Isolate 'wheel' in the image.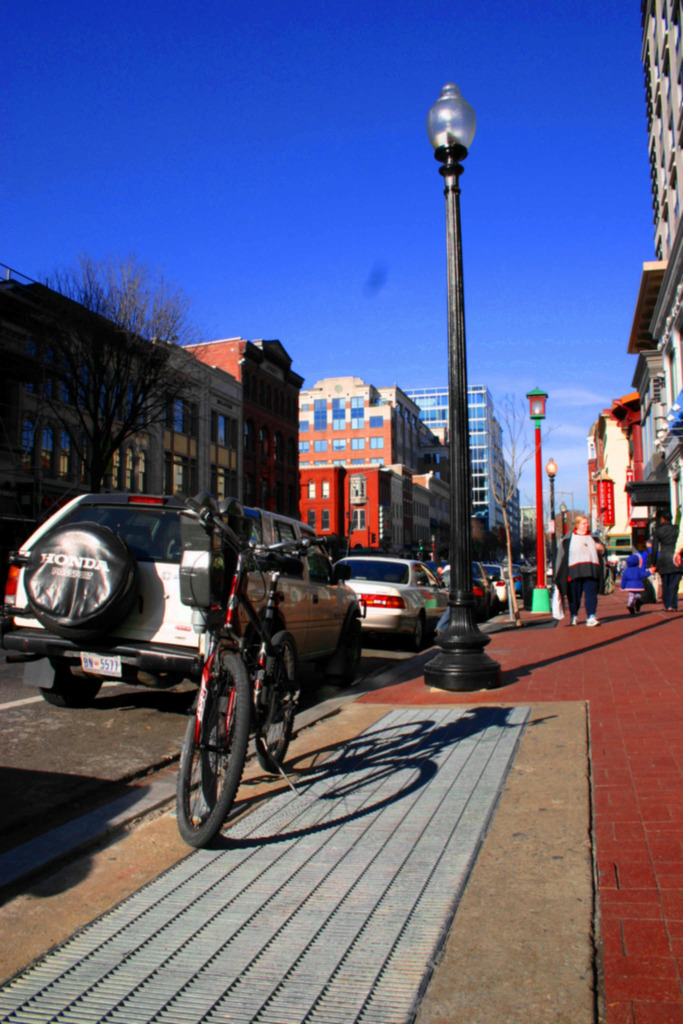
Isolated region: (35,648,103,699).
